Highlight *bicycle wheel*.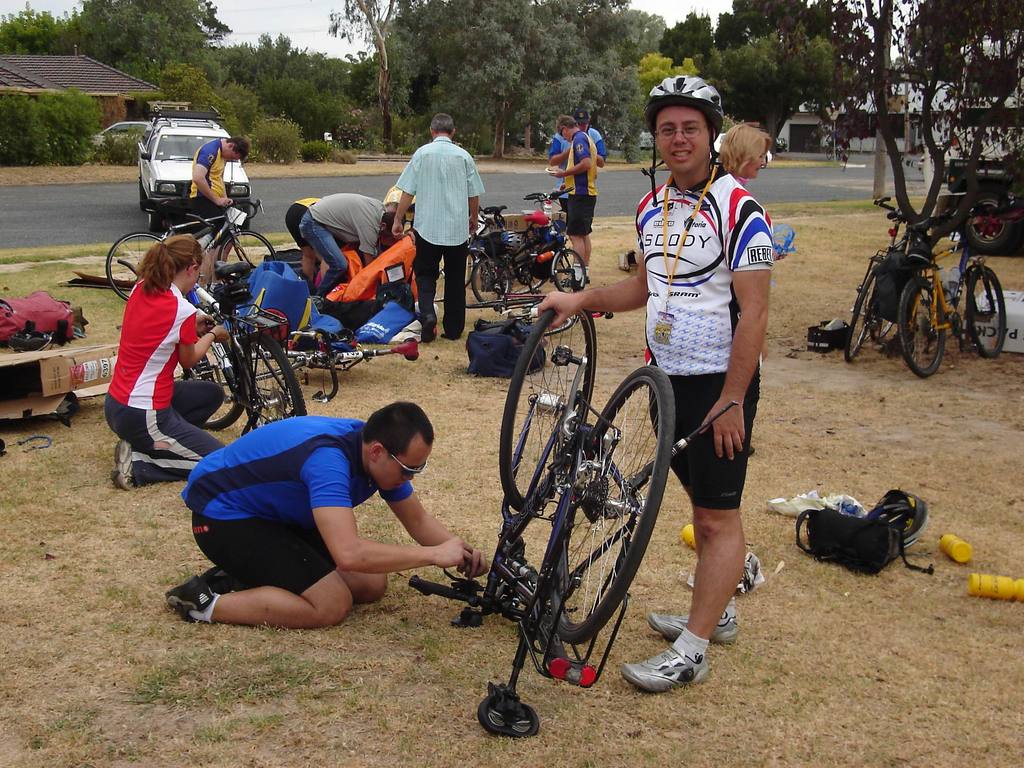
Highlighted region: 463/255/479/286.
